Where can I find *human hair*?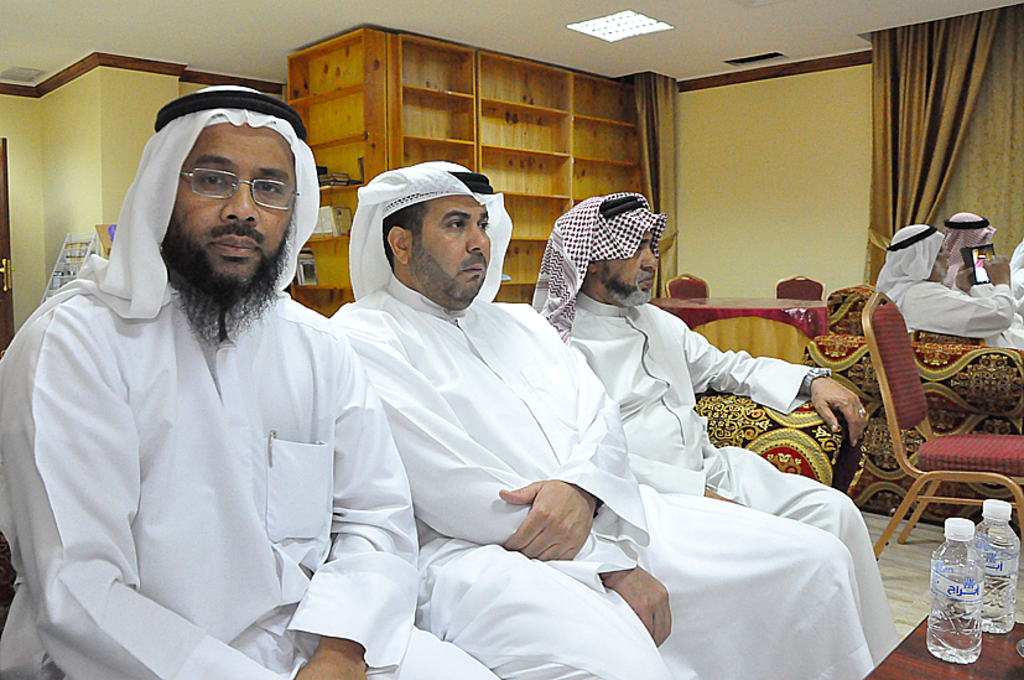
You can find it at 381, 199, 430, 256.
